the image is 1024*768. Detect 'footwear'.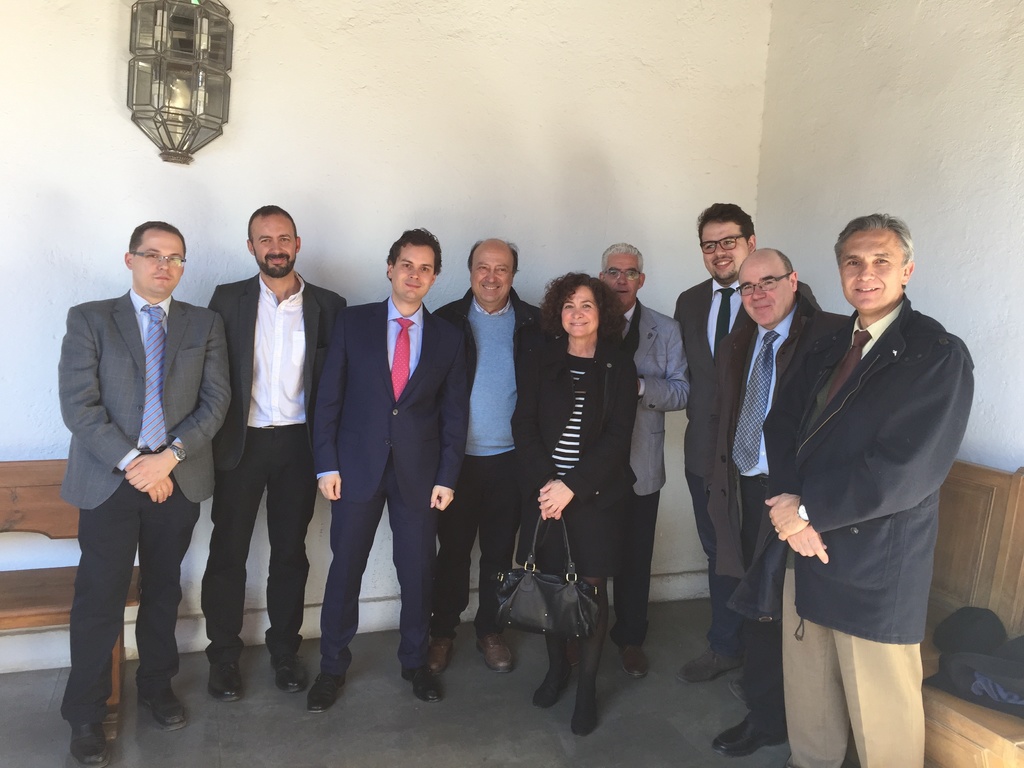
Detection: 65 717 108 767.
